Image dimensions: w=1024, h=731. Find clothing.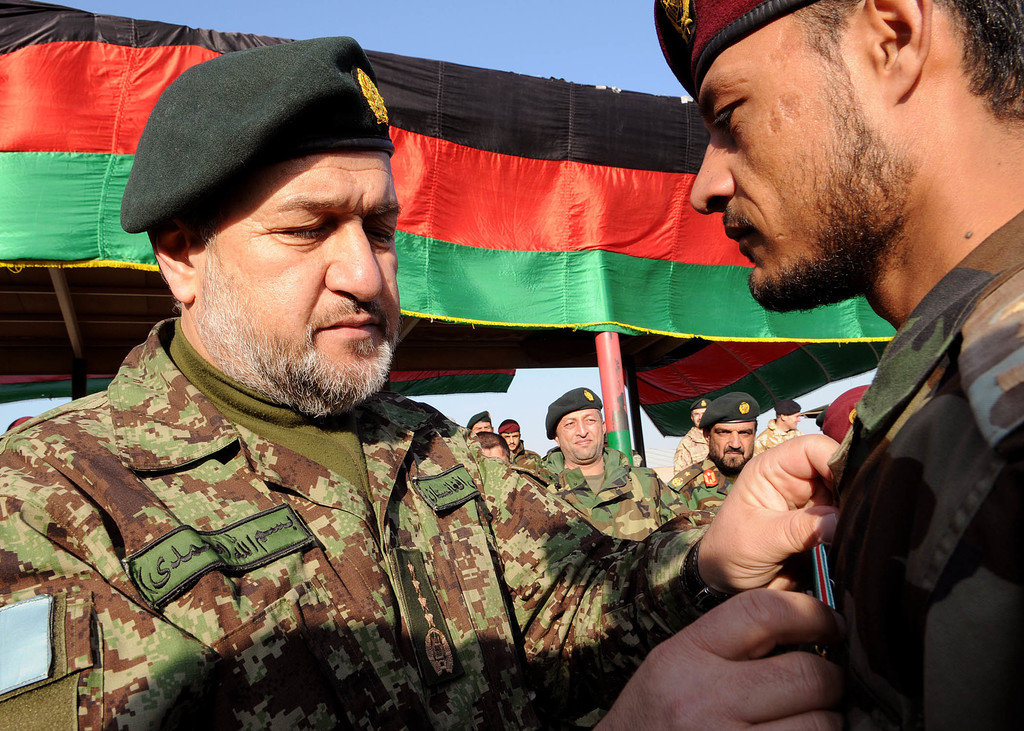
(823,209,1023,730).
